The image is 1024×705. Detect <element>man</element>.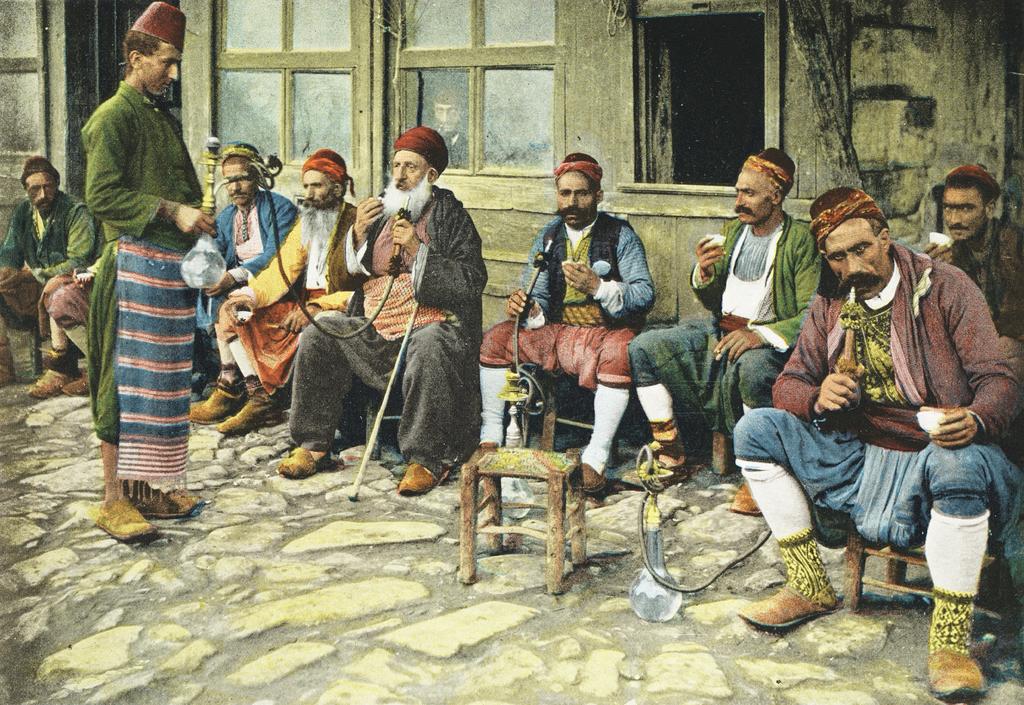
Detection: l=753, t=174, r=1022, b=633.
